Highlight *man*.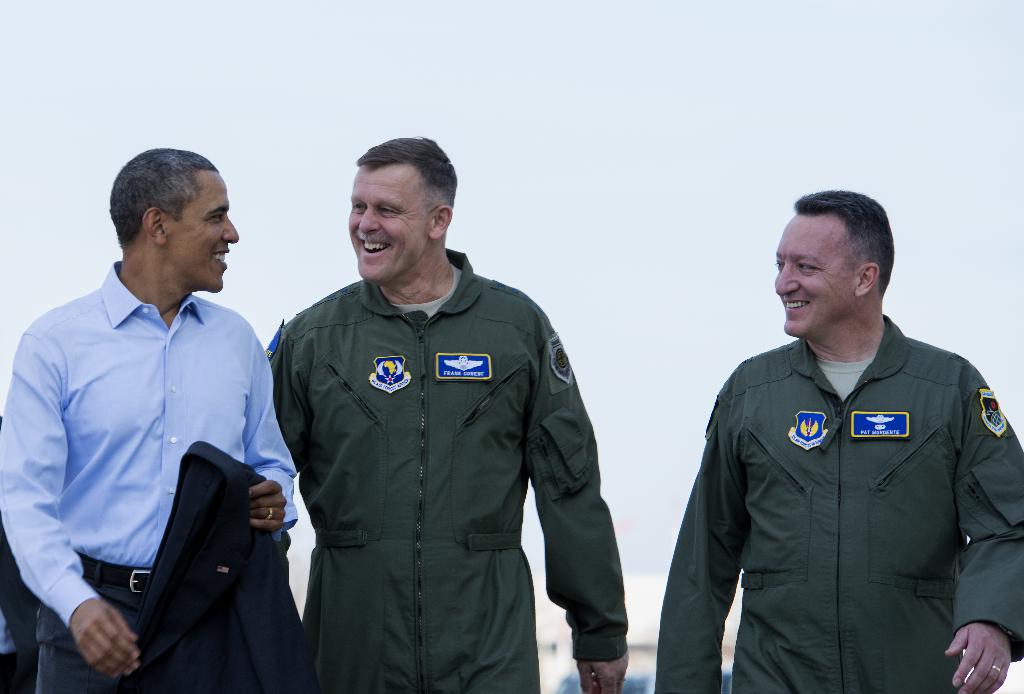
Highlighted region: box=[0, 151, 294, 693].
